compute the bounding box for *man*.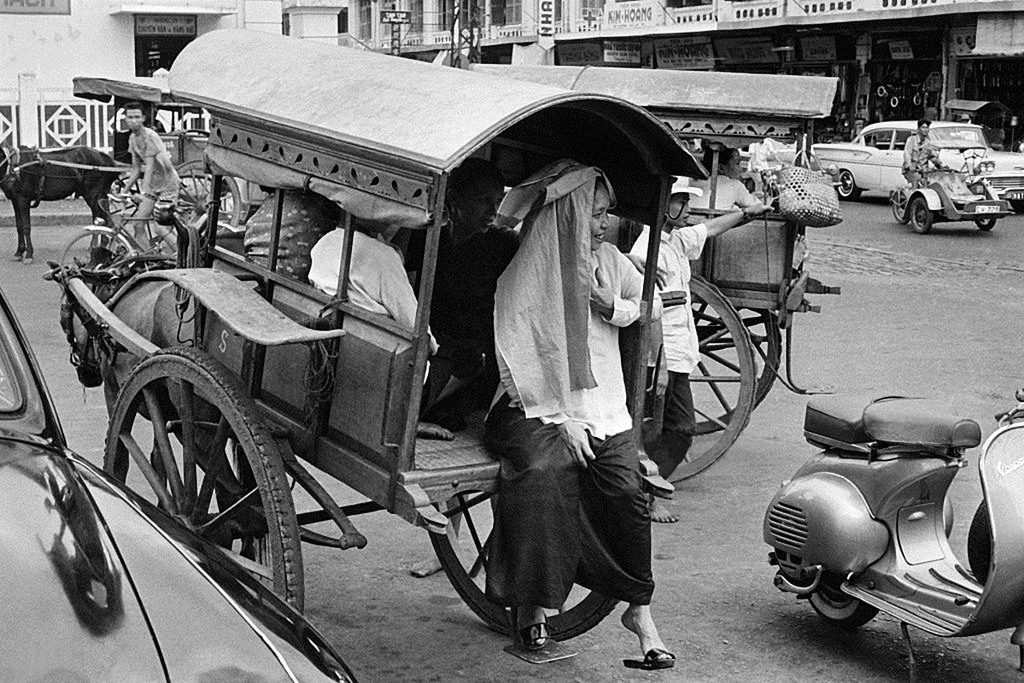
l=898, t=117, r=951, b=191.
